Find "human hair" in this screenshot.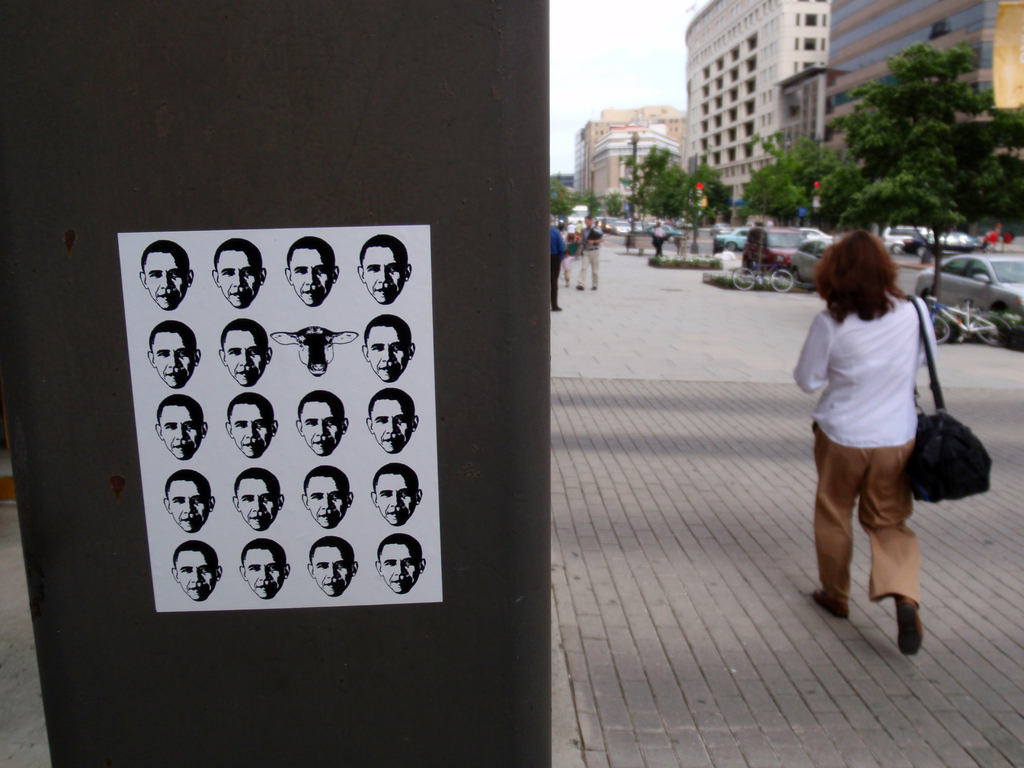
The bounding box for "human hair" is [218, 237, 262, 274].
